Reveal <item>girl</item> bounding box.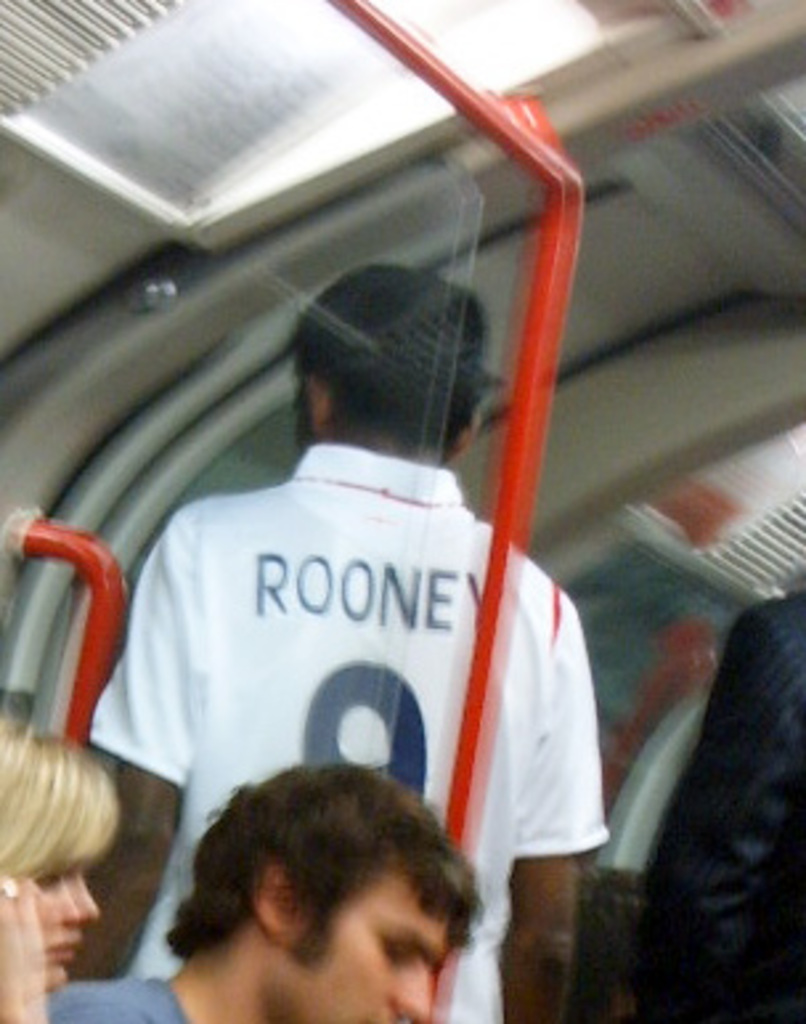
Revealed: {"x1": 3, "y1": 735, "x2": 125, "y2": 1021}.
